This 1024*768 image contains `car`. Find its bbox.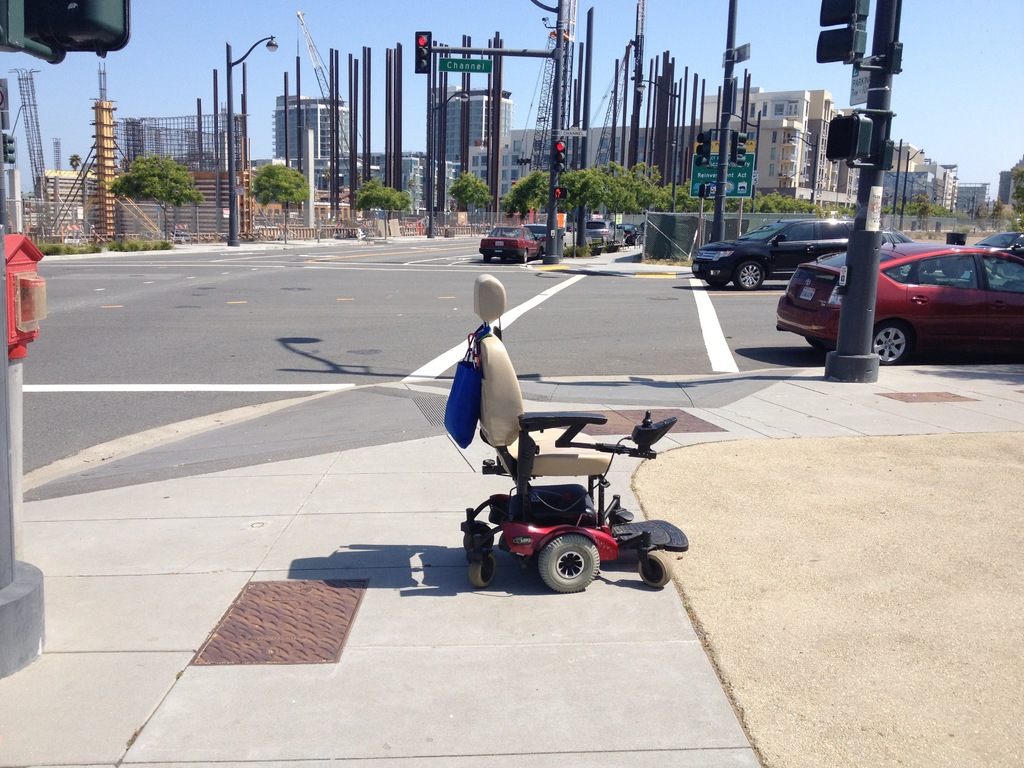
<bbox>479, 228, 543, 264</bbox>.
